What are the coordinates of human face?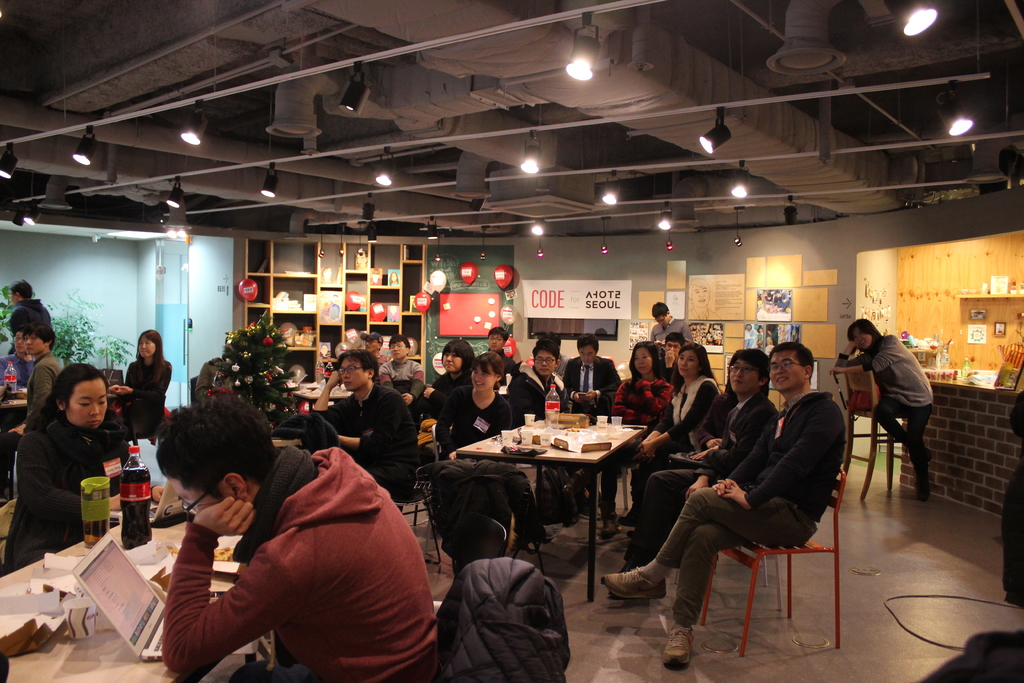
{"x1": 339, "y1": 354, "x2": 367, "y2": 387}.
